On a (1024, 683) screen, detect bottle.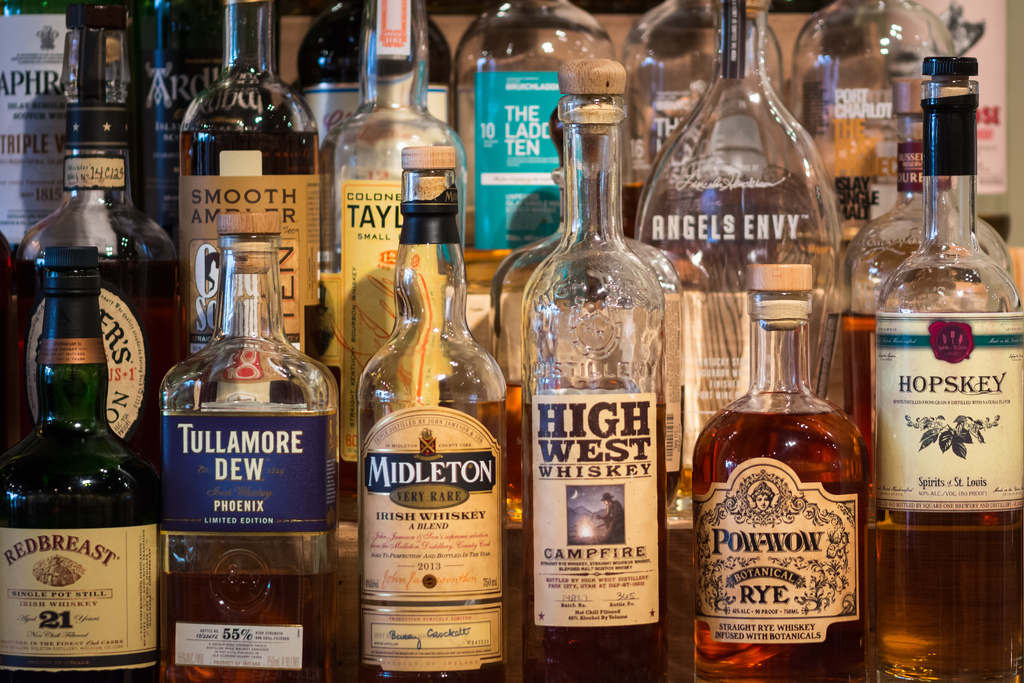
(875,54,1023,682).
